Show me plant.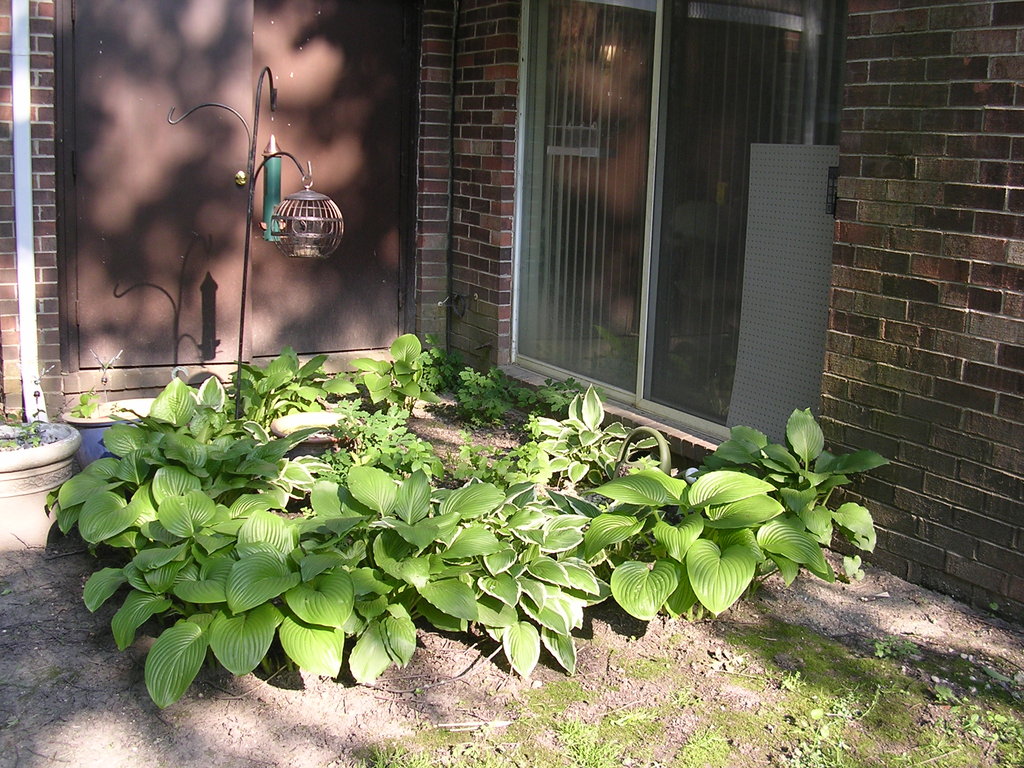
plant is here: 691,409,895,559.
